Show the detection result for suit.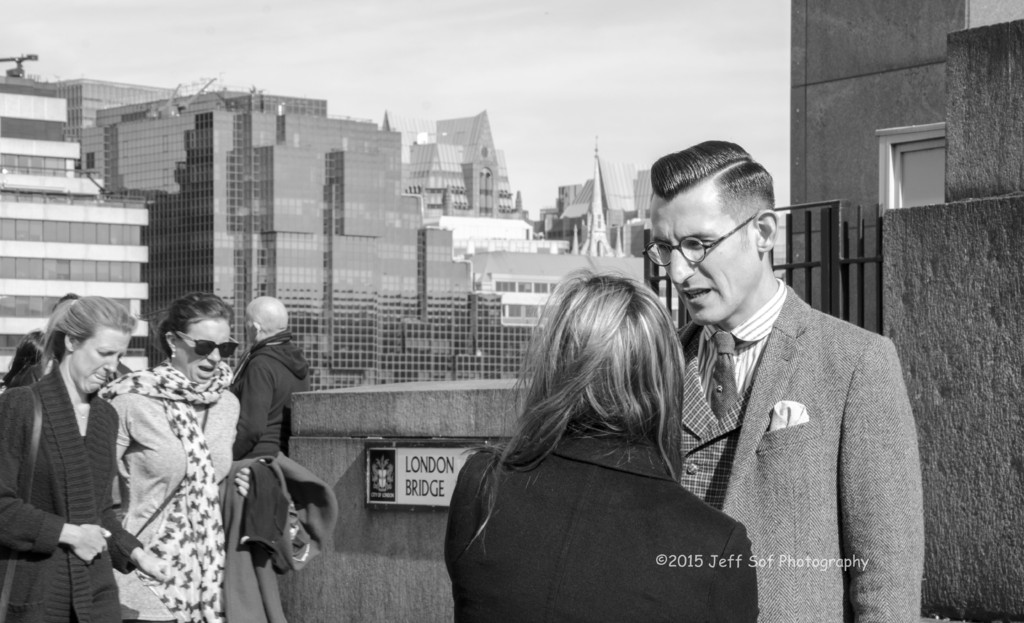
(439,426,763,622).
